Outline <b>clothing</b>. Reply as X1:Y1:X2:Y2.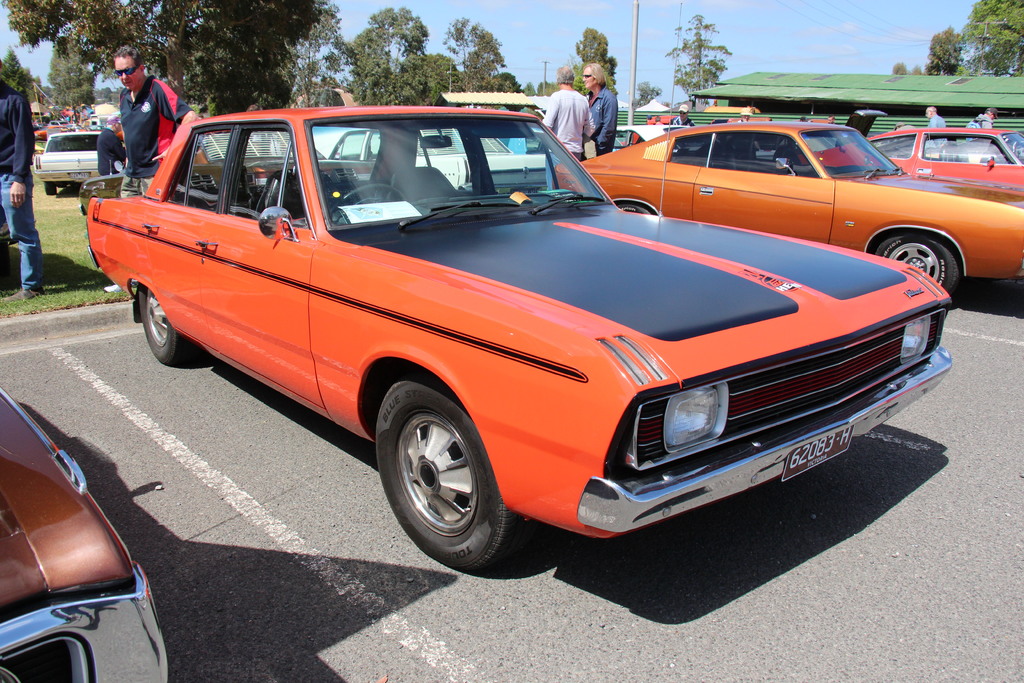
95:126:125:178.
